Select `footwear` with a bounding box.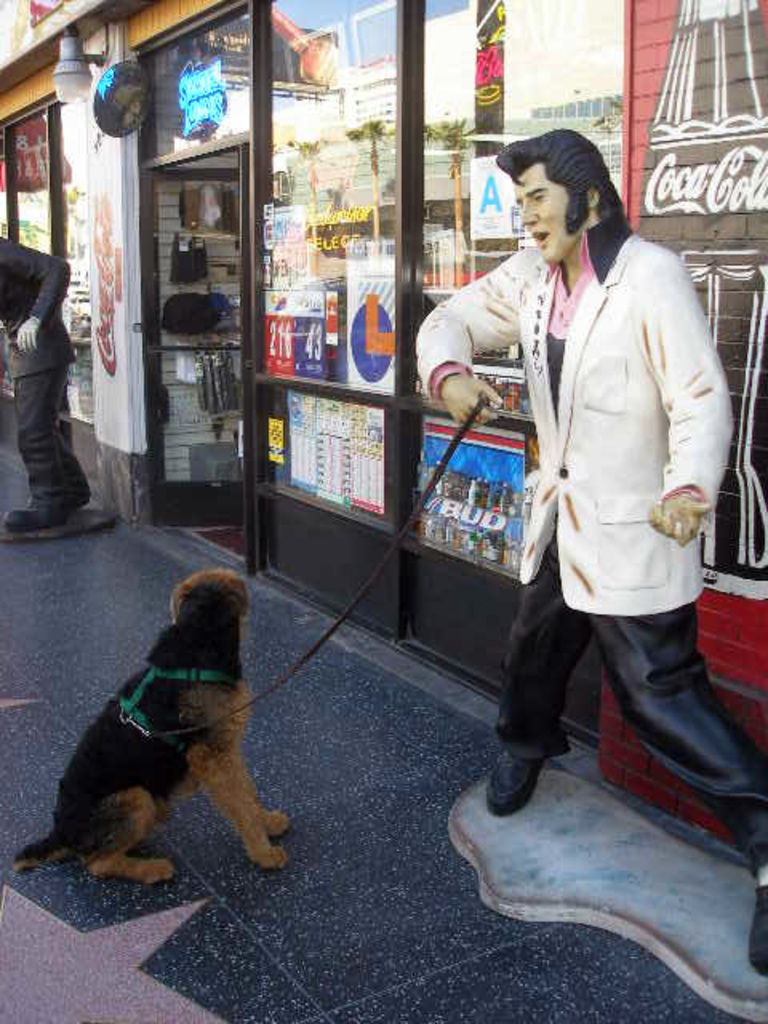
BBox(2, 494, 72, 538).
